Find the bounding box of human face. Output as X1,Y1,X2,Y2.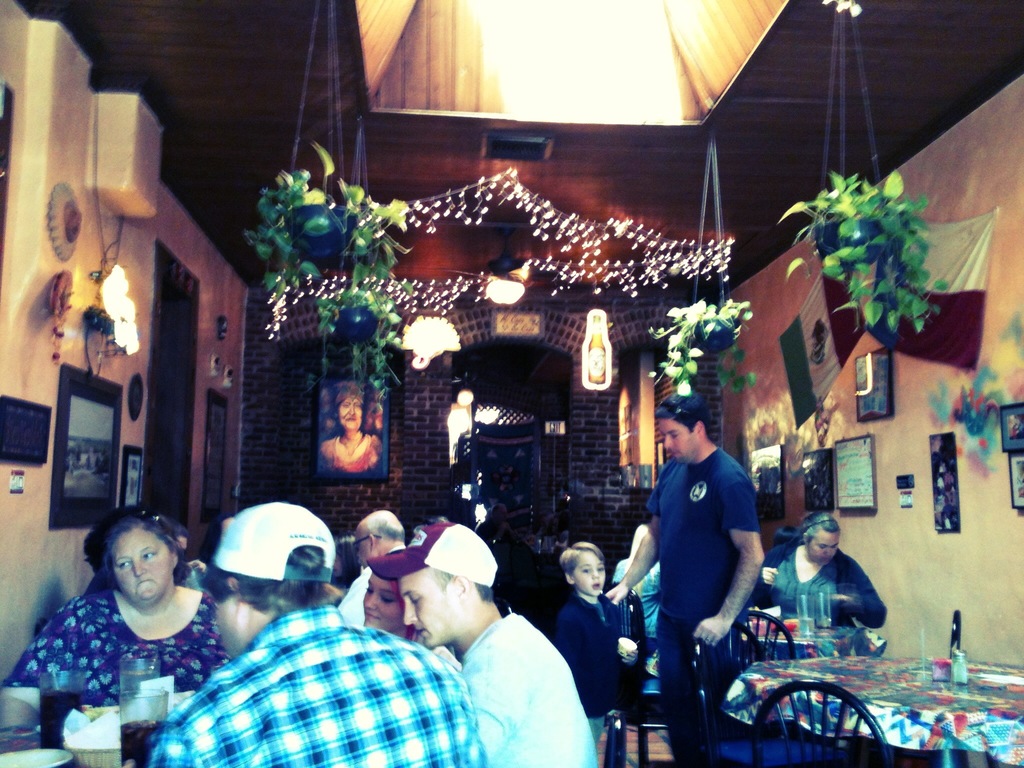
809,532,839,563.
